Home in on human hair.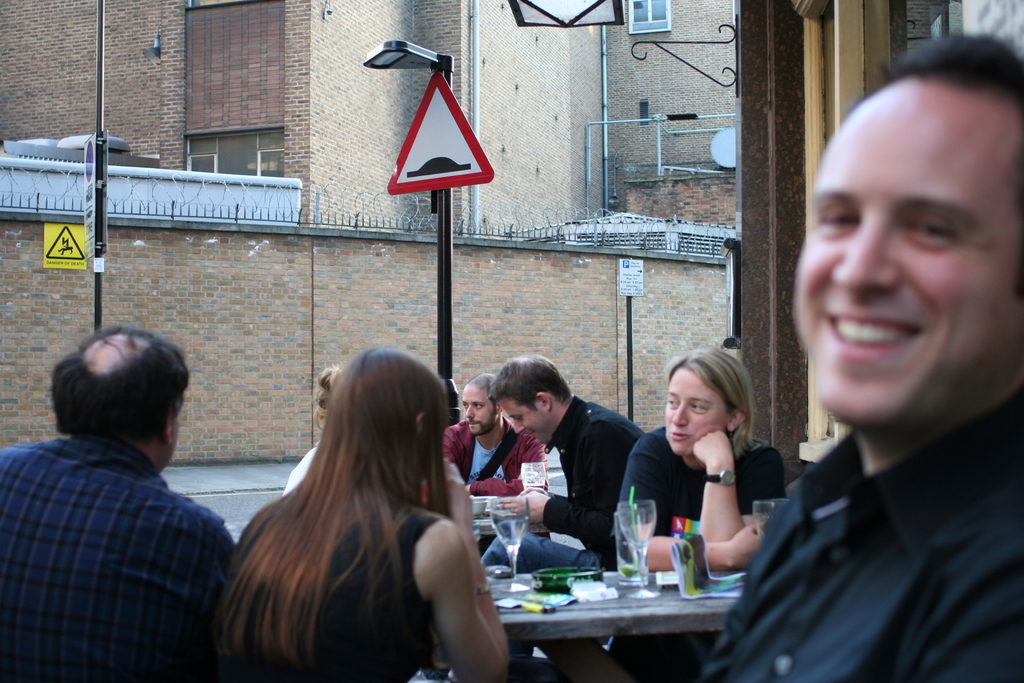
Homed in at 213,345,482,674.
